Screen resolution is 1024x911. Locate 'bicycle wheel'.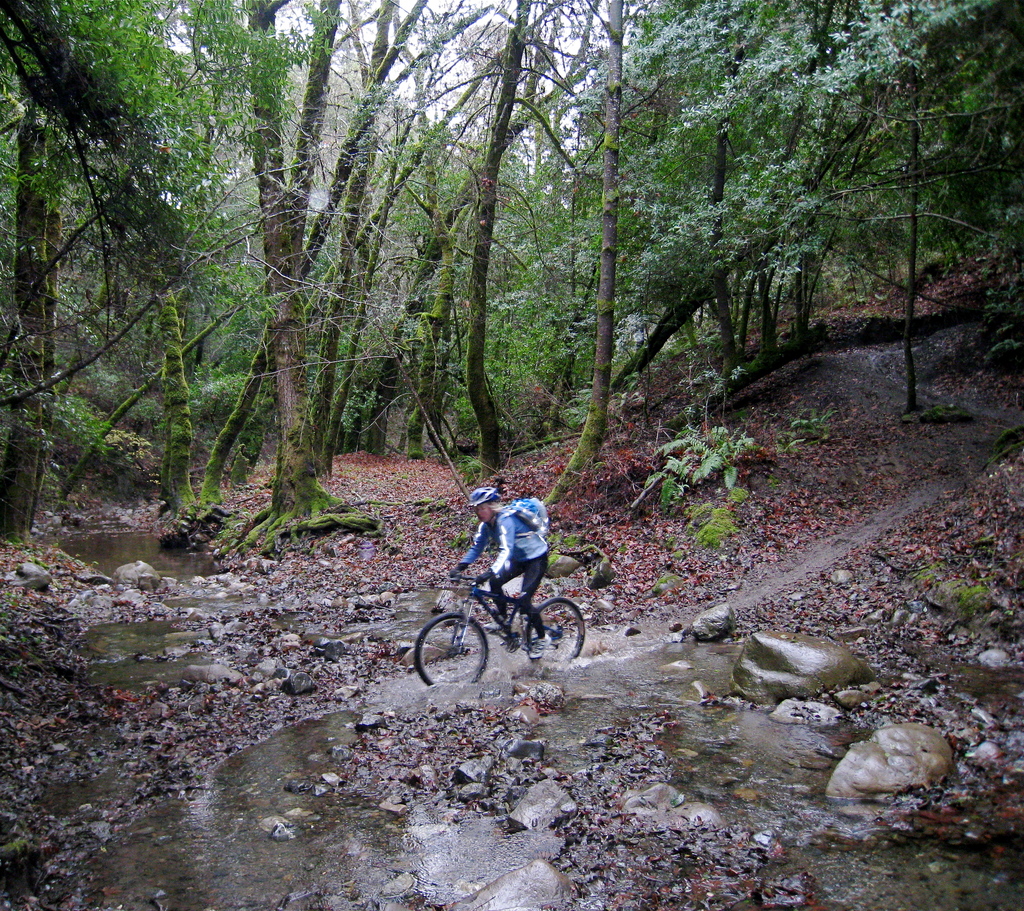
bbox=[527, 594, 582, 667].
